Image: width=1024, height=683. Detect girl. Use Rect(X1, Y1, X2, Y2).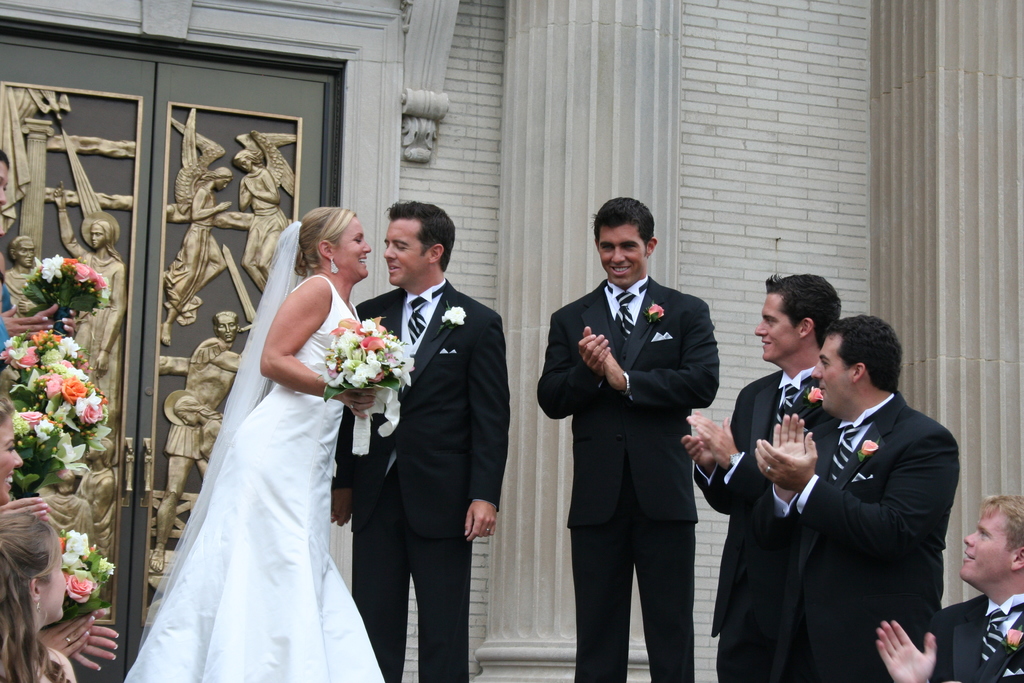
Rect(0, 513, 77, 682).
